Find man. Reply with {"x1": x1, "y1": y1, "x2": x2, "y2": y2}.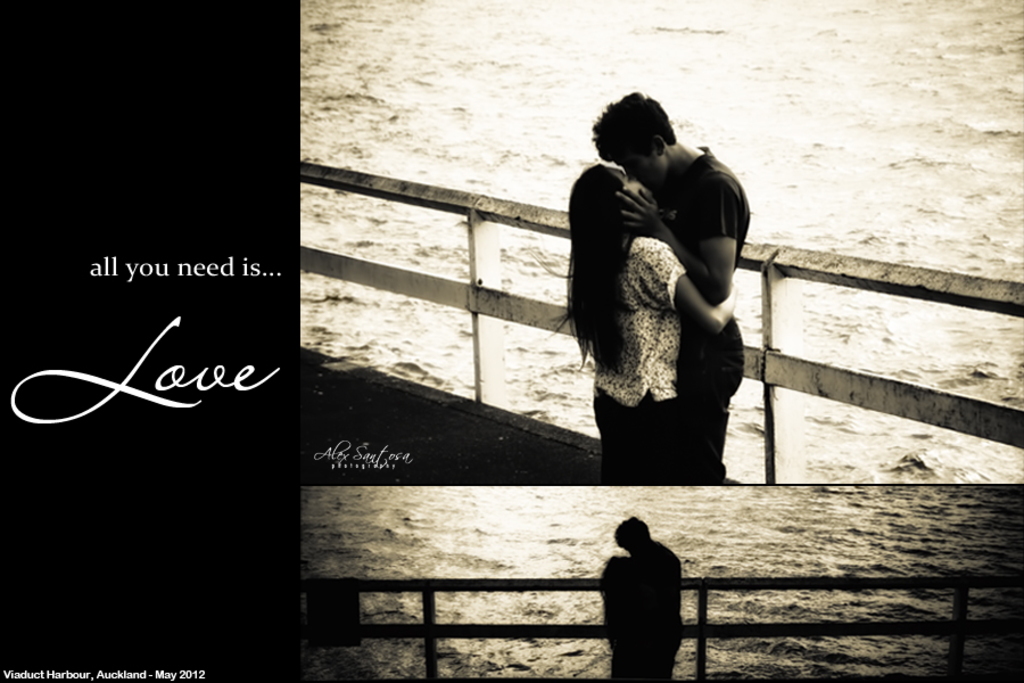
{"x1": 614, "y1": 519, "x2": 685, "y2": 680}.
